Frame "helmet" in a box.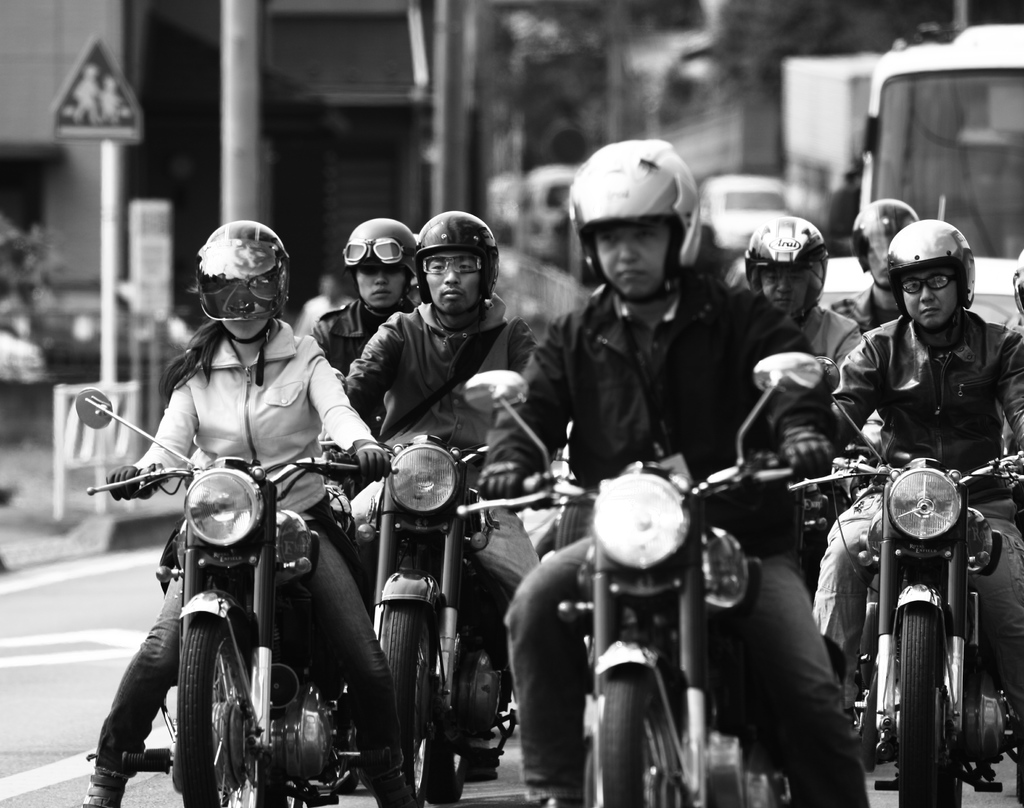
344, 214, 409, 314.
